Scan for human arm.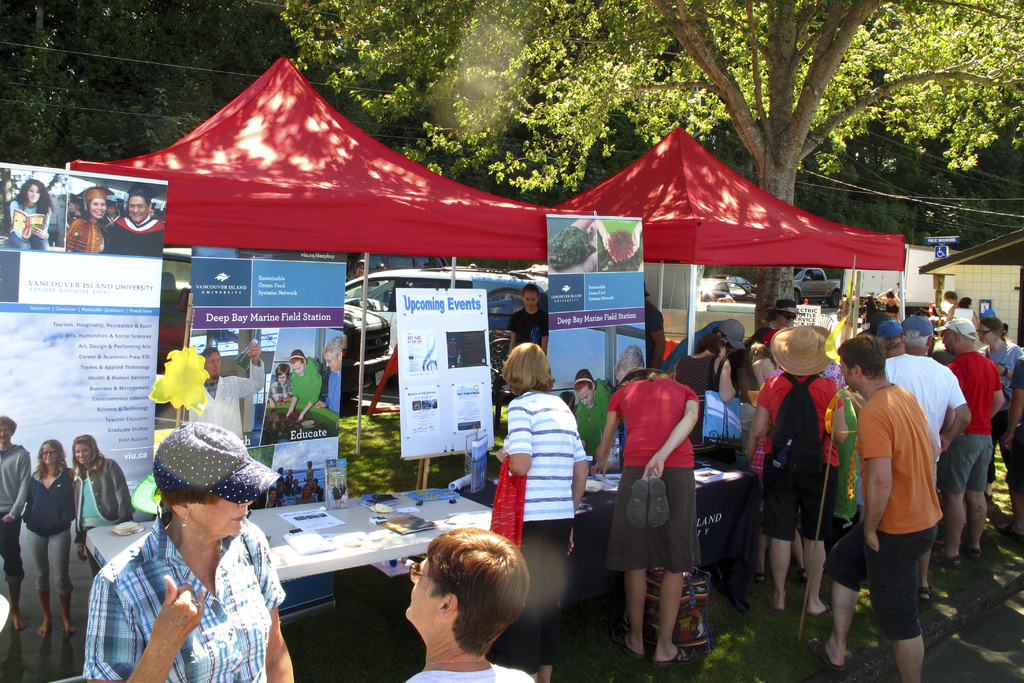
Scan result: <box>640,384,698,482</box>.
